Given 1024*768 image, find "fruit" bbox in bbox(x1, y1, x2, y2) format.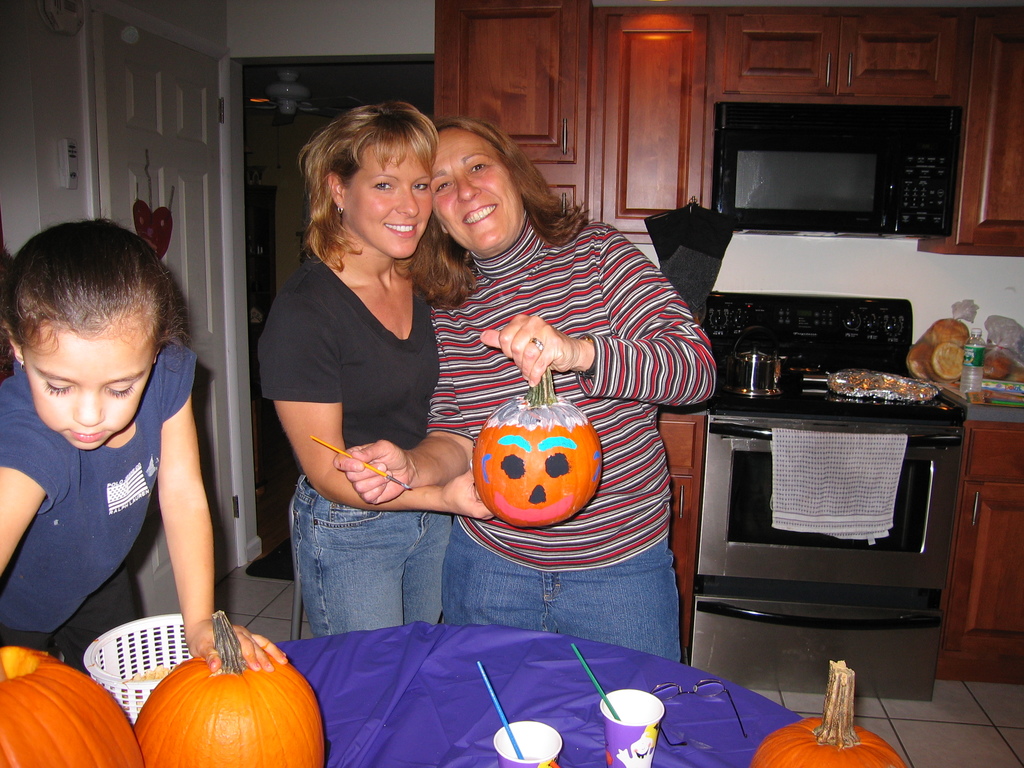
bbox(470, 346, 605, 532).
